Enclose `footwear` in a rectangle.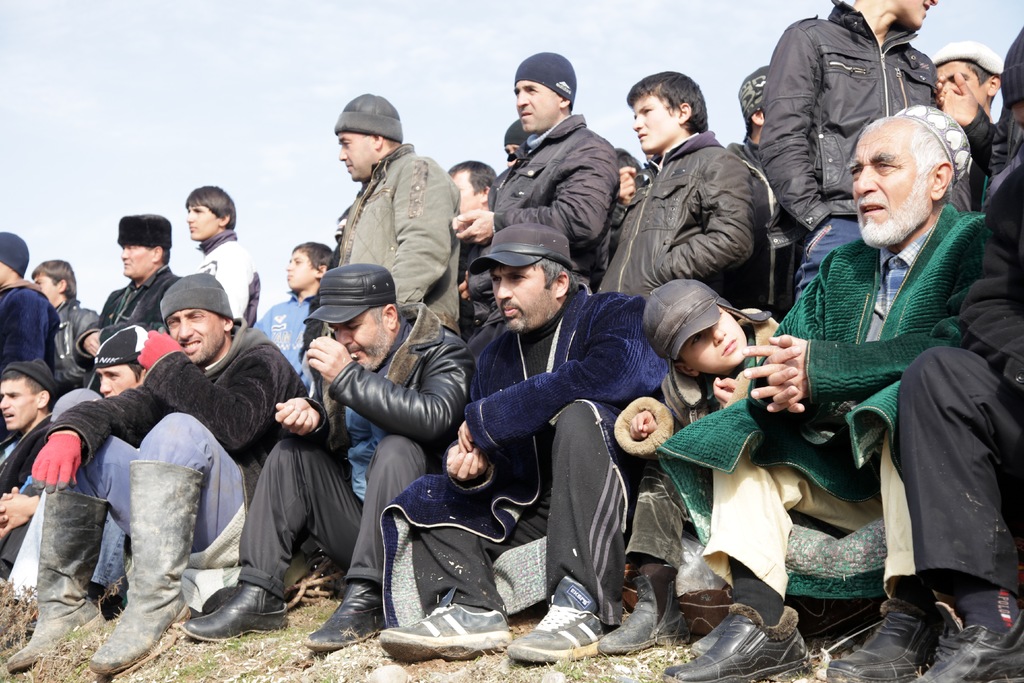
(670, 600, 813, 682).
